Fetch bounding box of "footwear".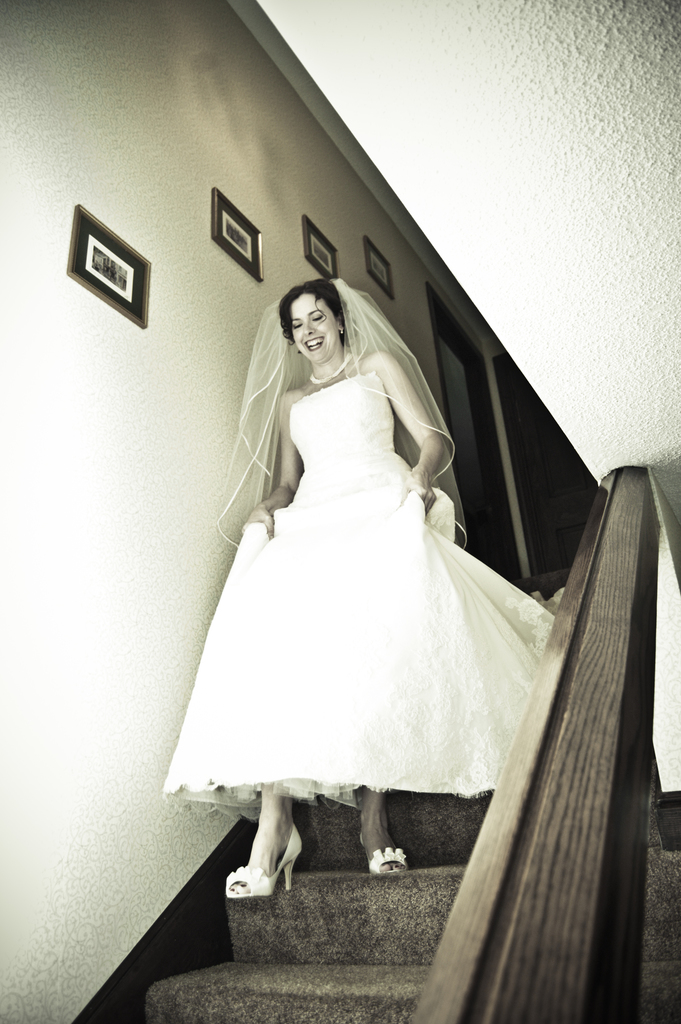
Bbox: l=356, t=819, r=401, b=879.
